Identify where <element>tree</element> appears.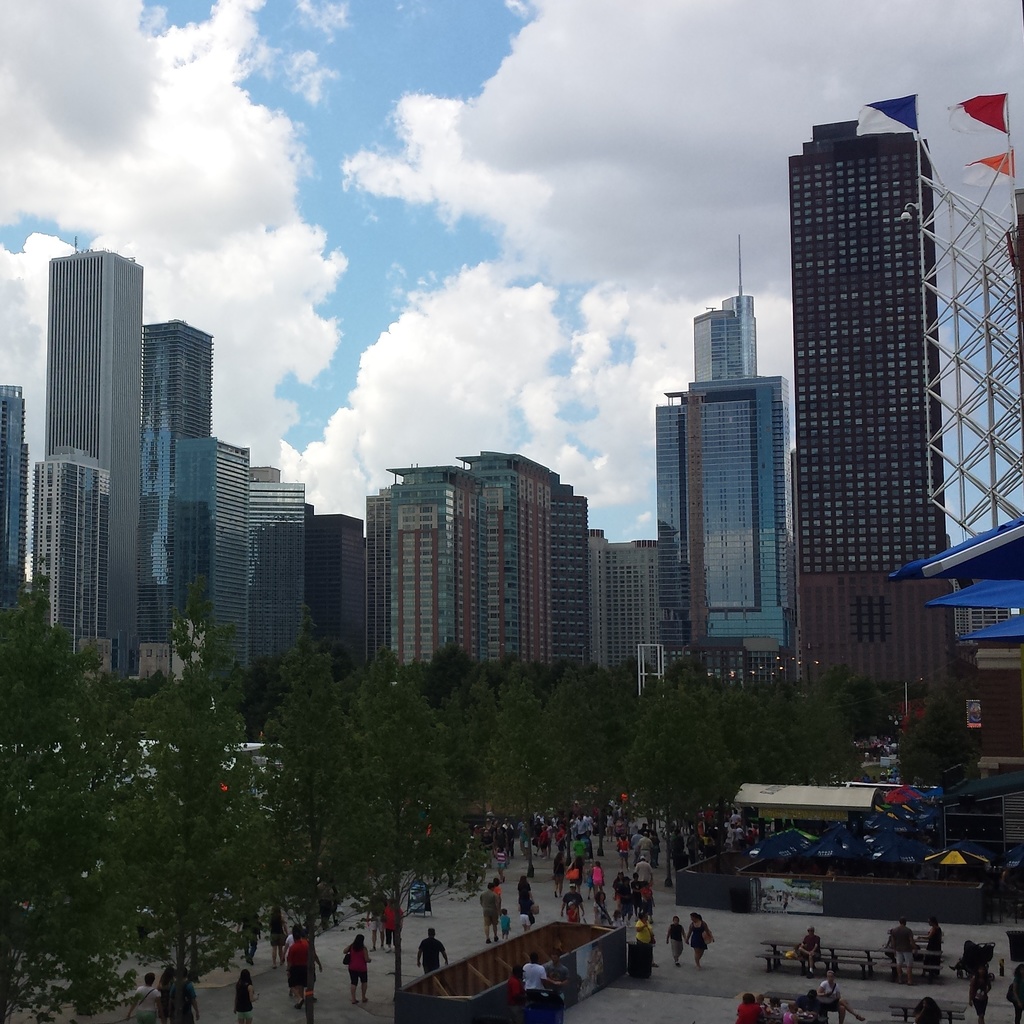
Appears at Rect(330, 659, 448, 886).
